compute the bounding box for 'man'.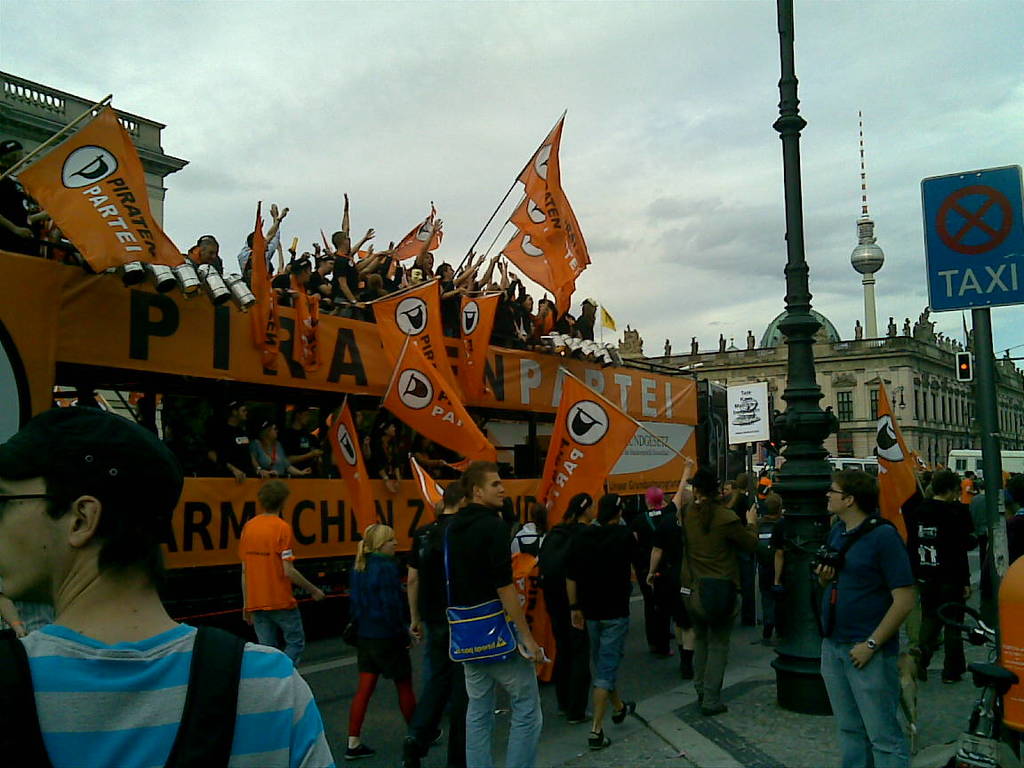
BBox(549, 487, 594, 724).
